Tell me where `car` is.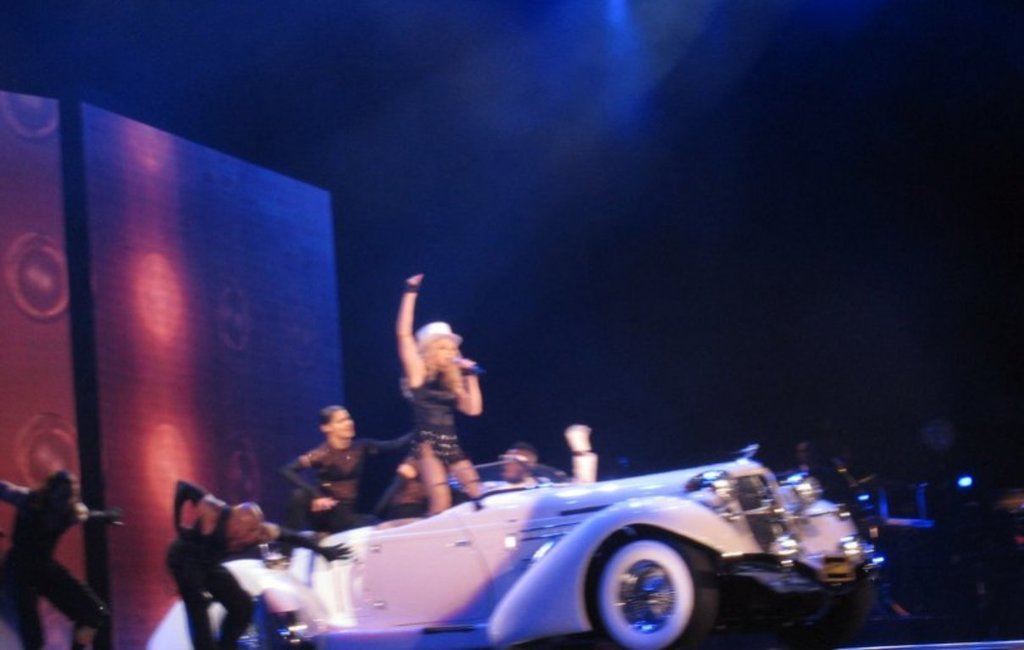
`car` is at [x1=210, y1=425, x2=878, y2=640].
